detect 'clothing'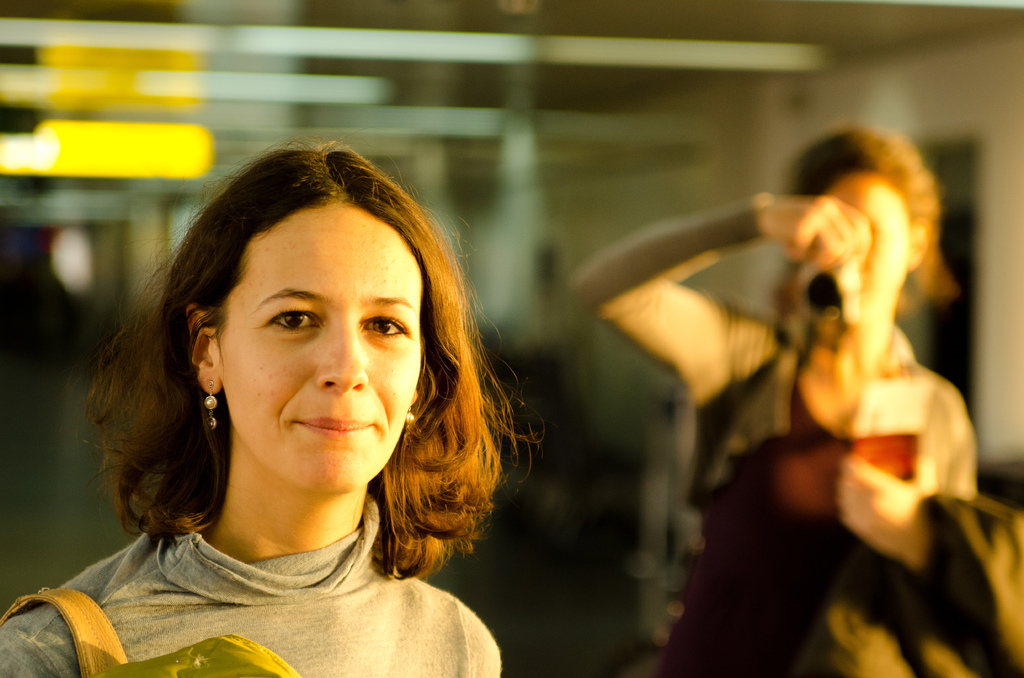
[left=566, top=181, right=983, bottom=671]
